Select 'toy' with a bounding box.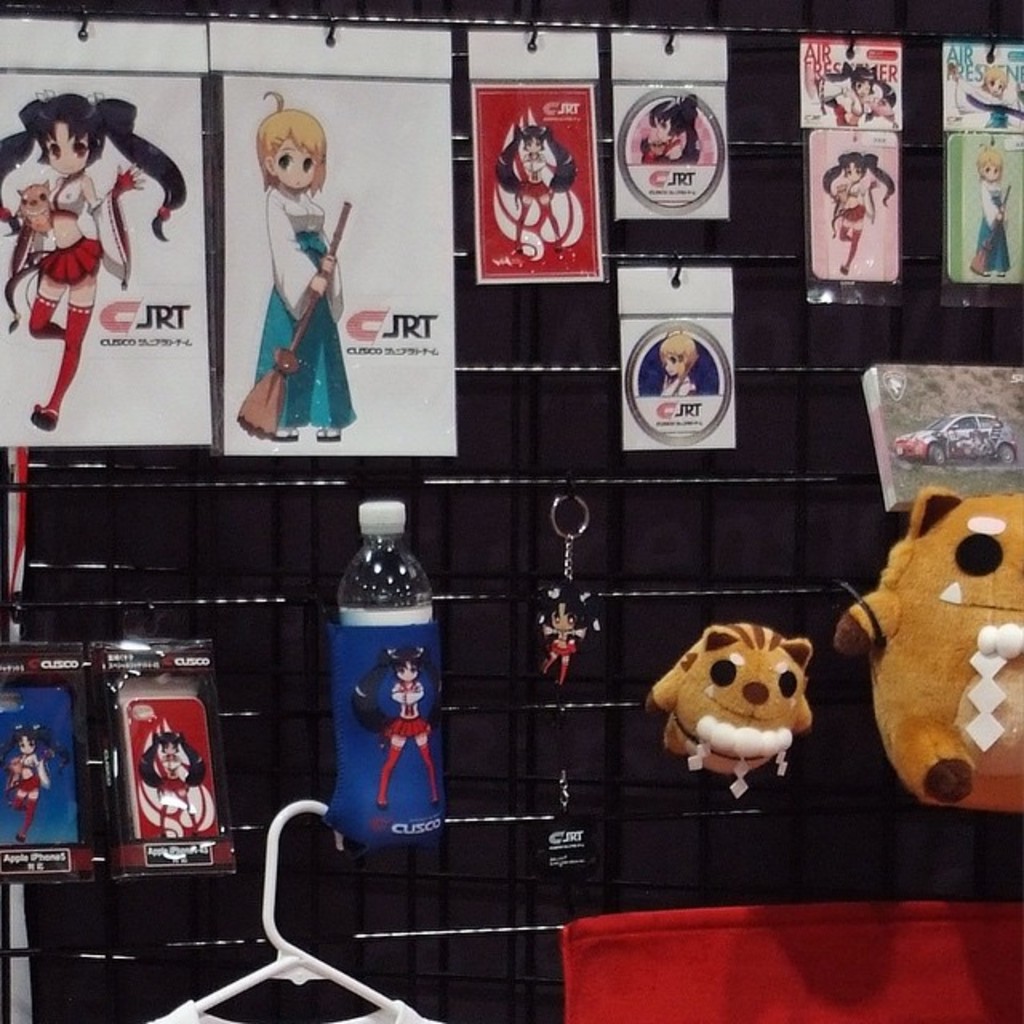
(left=832, top=486, right=1022, bottom=816).
